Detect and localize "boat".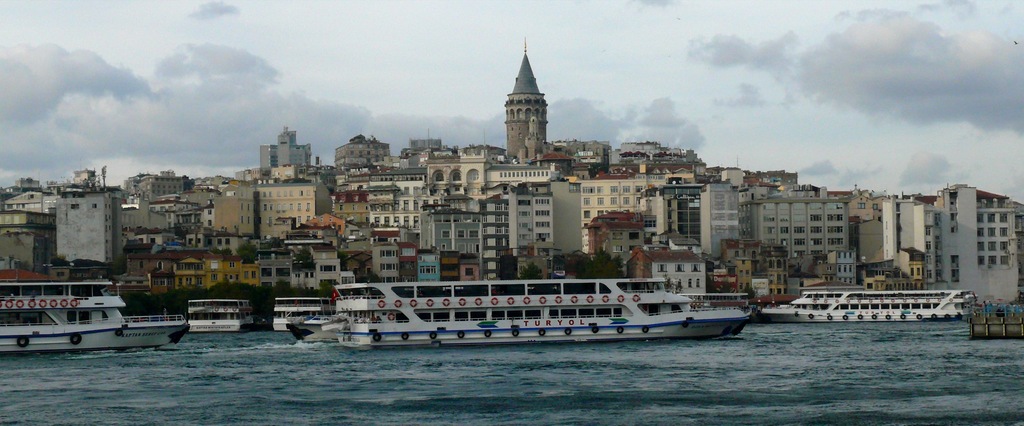
Localized at (286,270,751,346).
